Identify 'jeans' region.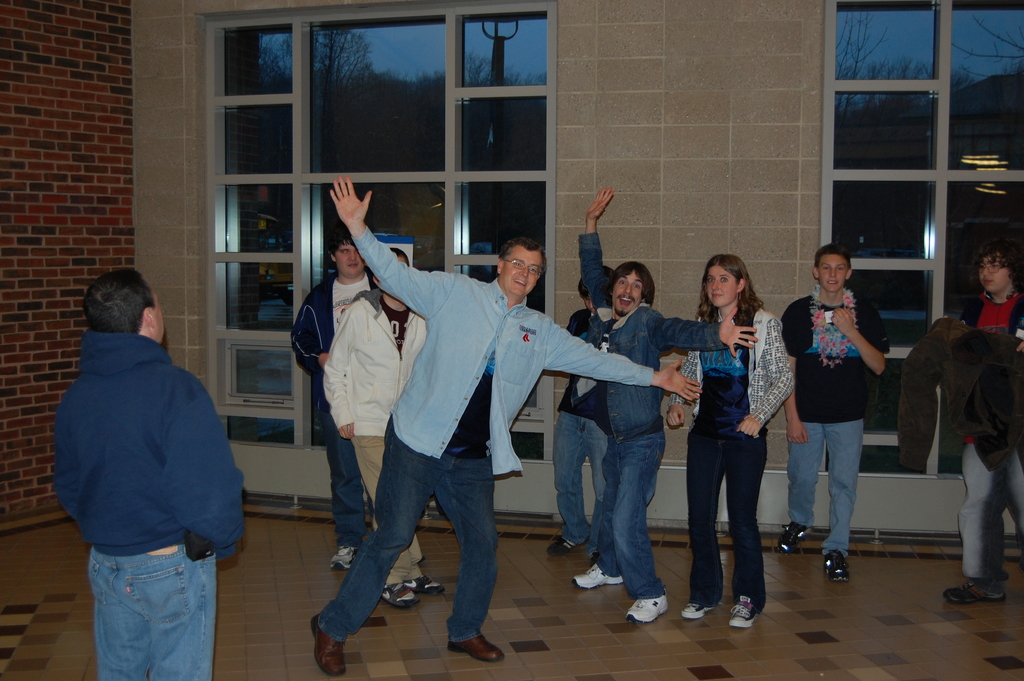
Region: <bbox>964, 444, 1023, 589</bbox>.
